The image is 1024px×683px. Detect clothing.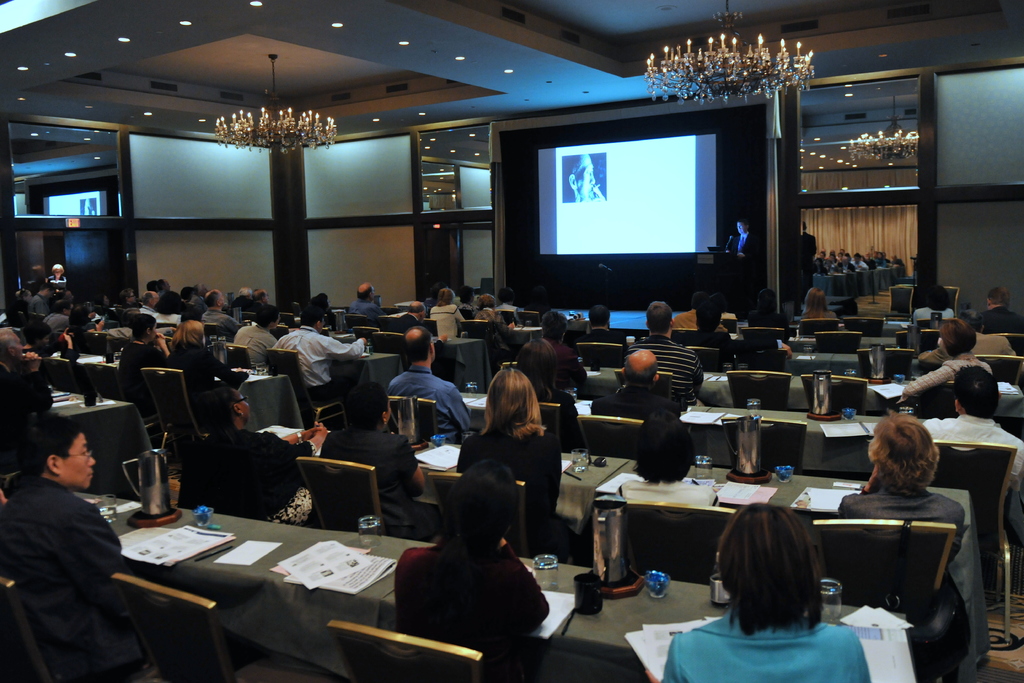
Detection: [left=500, top=300, right=517, bottom=318].
